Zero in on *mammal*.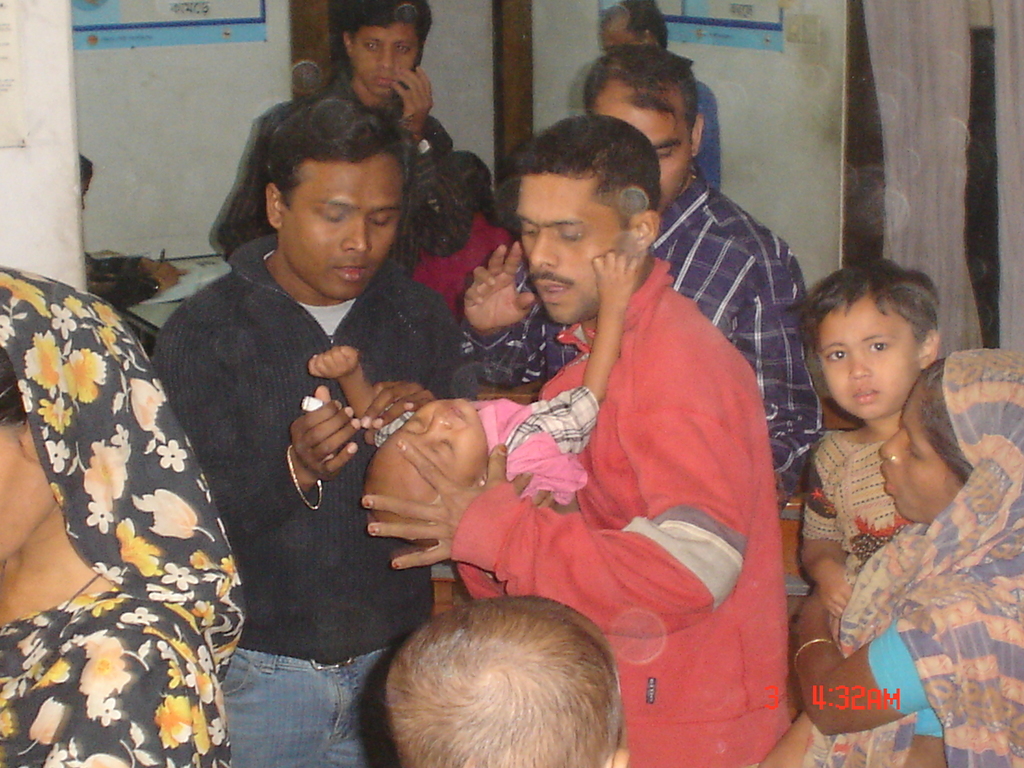
Zeroed in: l=76, t=154, r=180, b=316.
